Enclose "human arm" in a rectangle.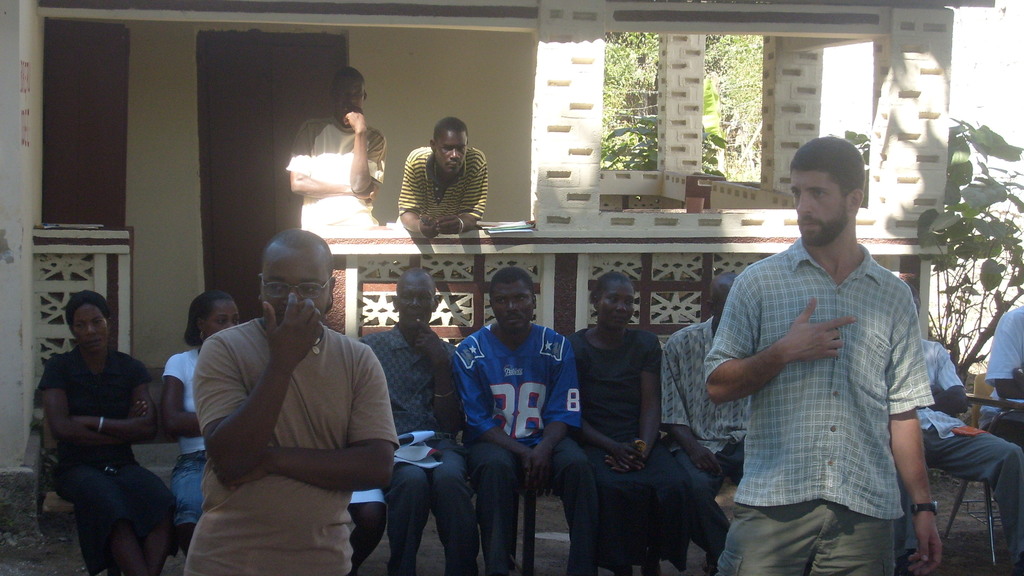
(394, 143, 445, 248).
